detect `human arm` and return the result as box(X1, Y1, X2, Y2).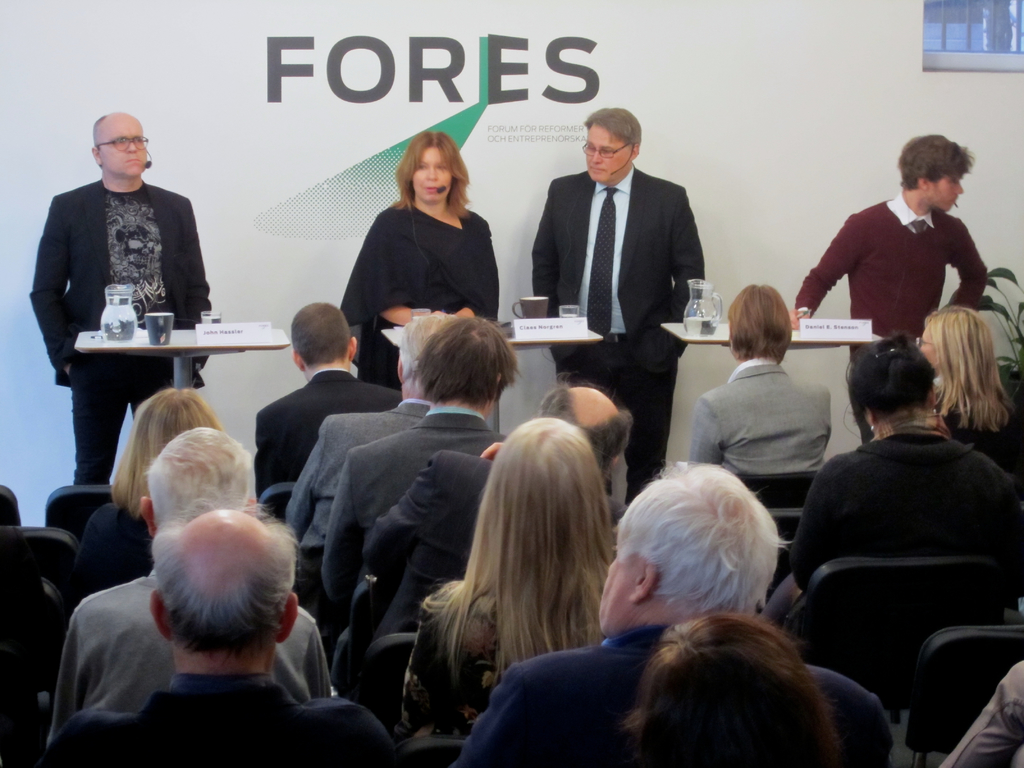
box(31, 200, 73, 383).
